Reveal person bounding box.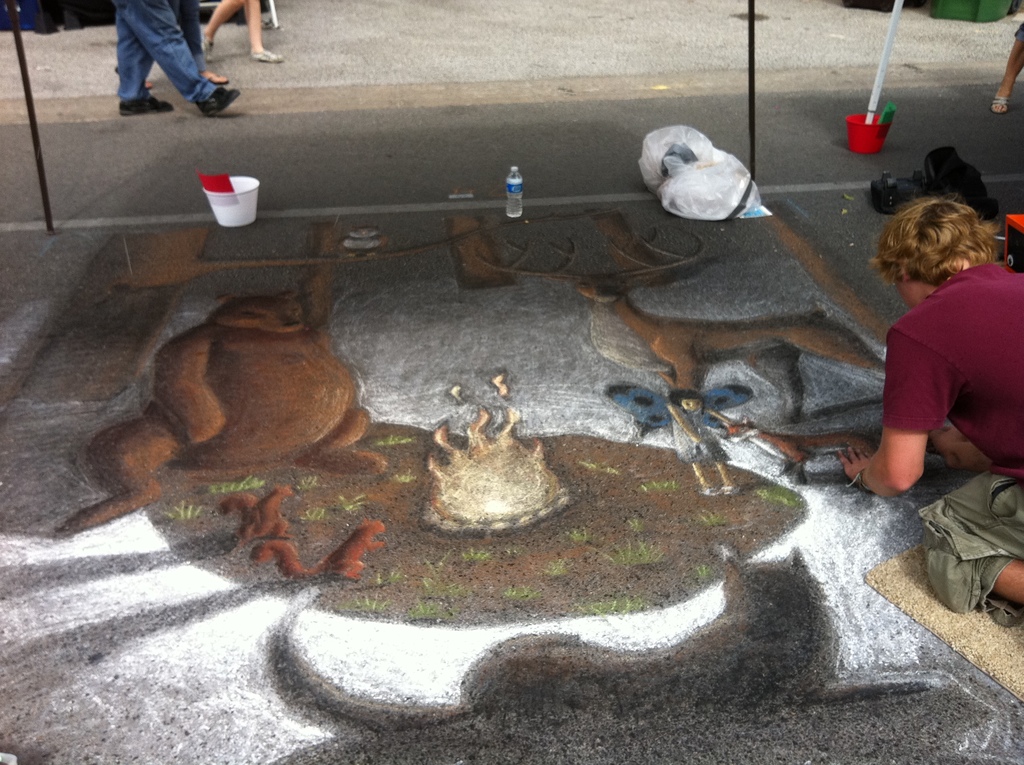
Revealed: BBox(77, 0, 234, 104).
